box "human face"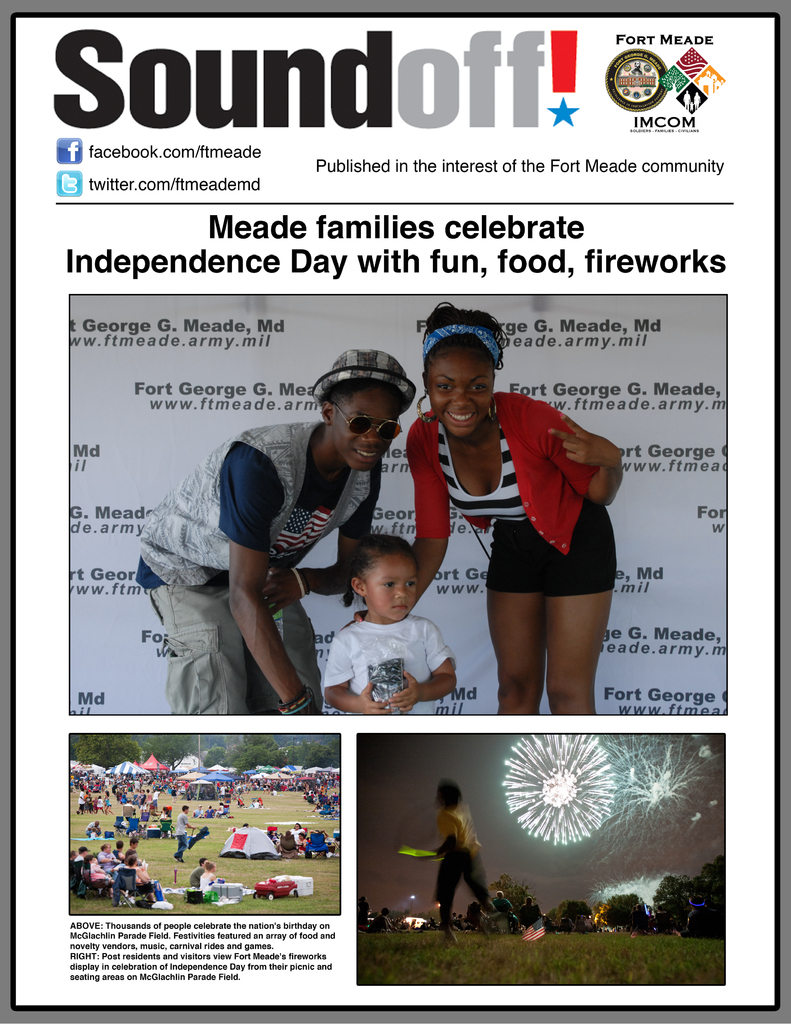
bbox(333, 385, 400, 472)
